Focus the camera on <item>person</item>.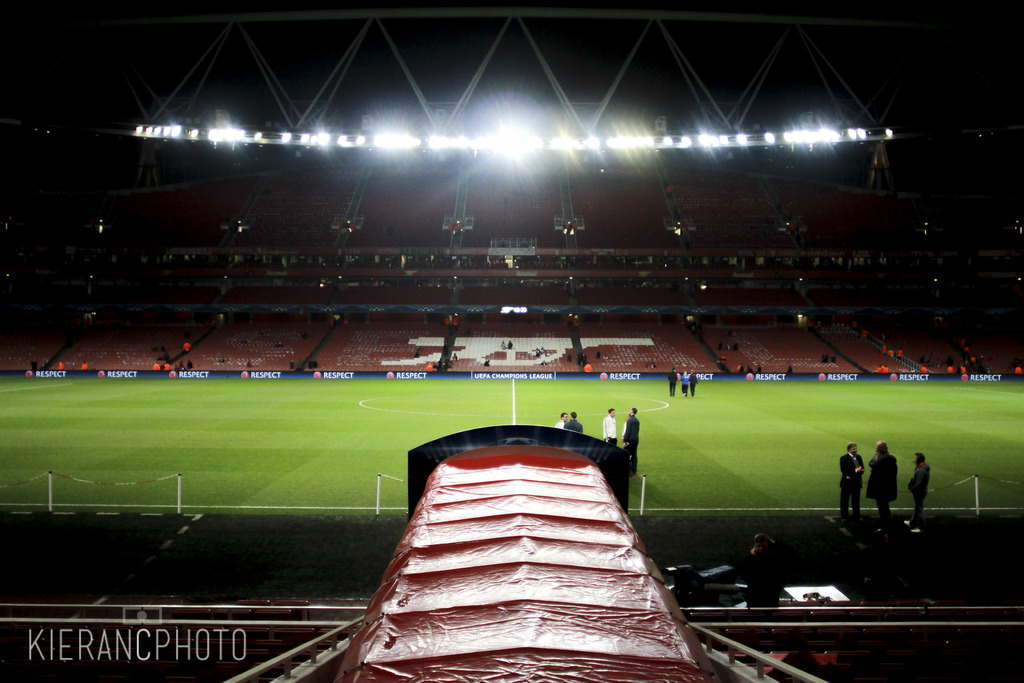
Focus region: select_region(624, 408, 641, 477).
